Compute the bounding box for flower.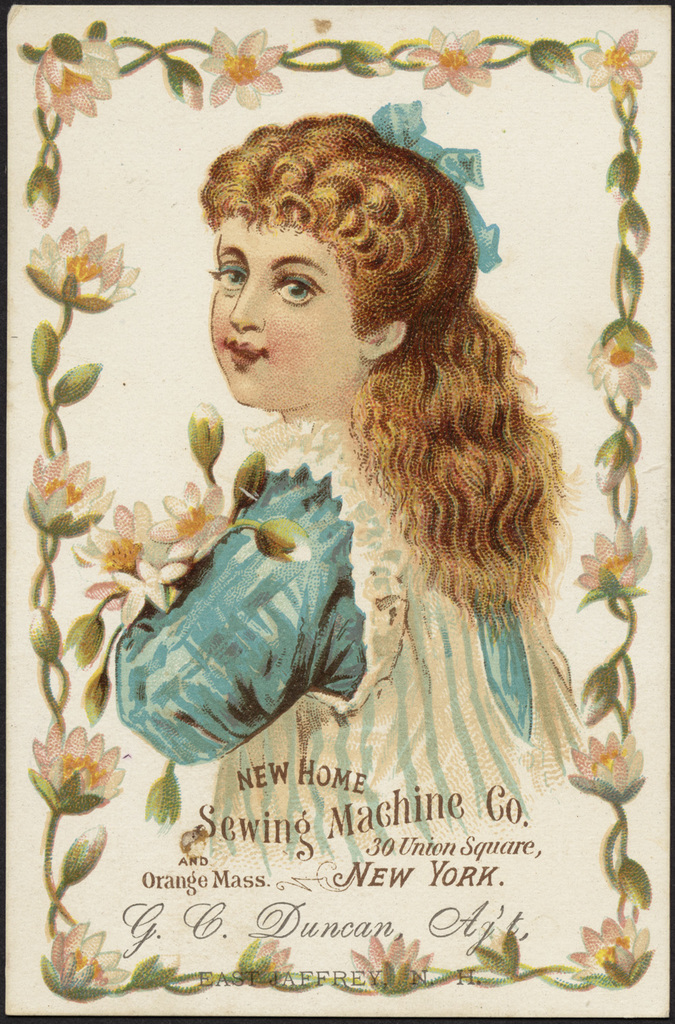
bbox=[564, 728, 645, 803].
